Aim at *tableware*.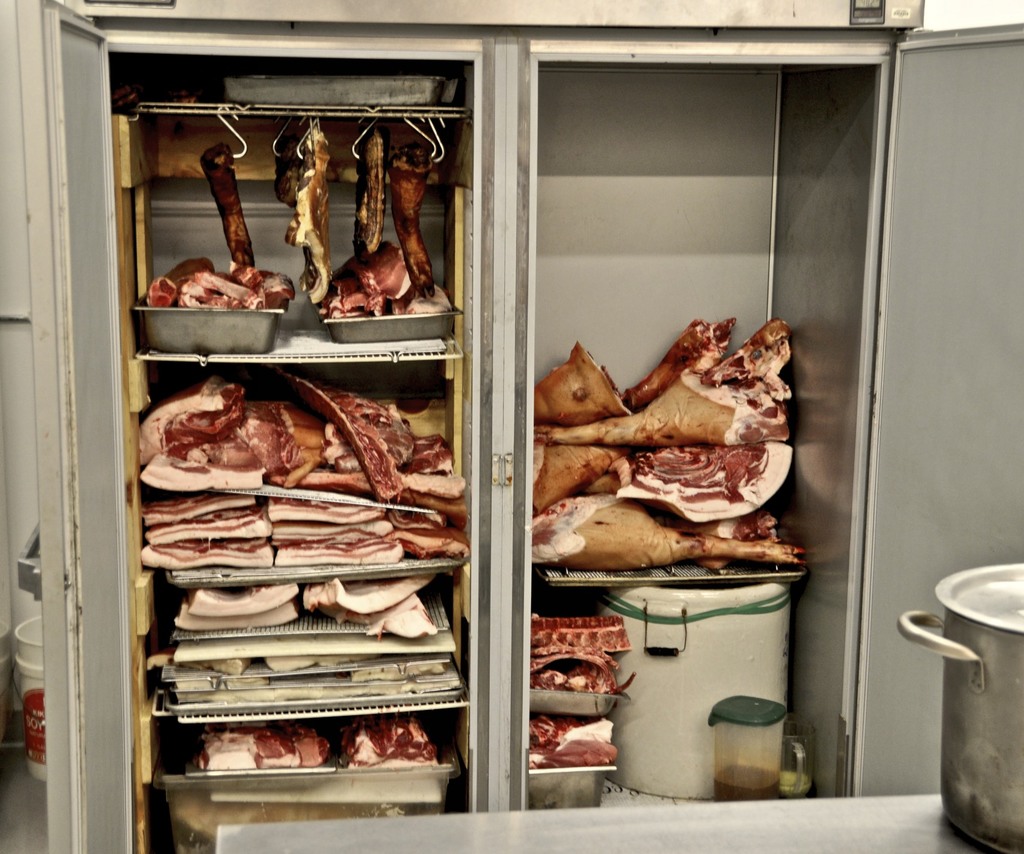
Aimed at Rect(898, 553, 1023, 853).
